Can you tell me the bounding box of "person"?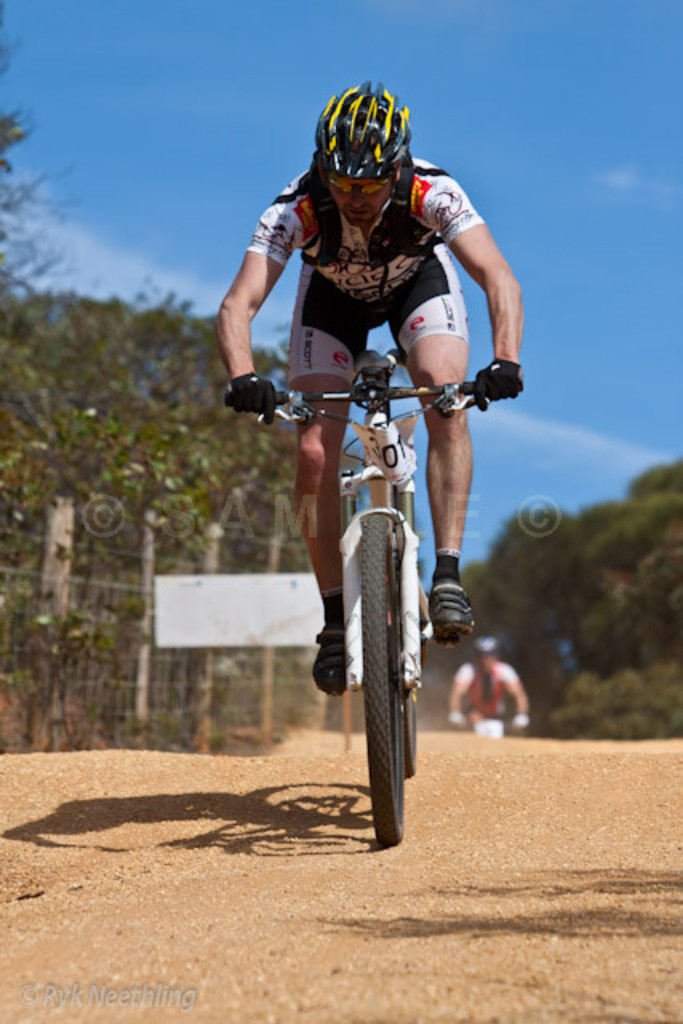
(448,635,531,742).
